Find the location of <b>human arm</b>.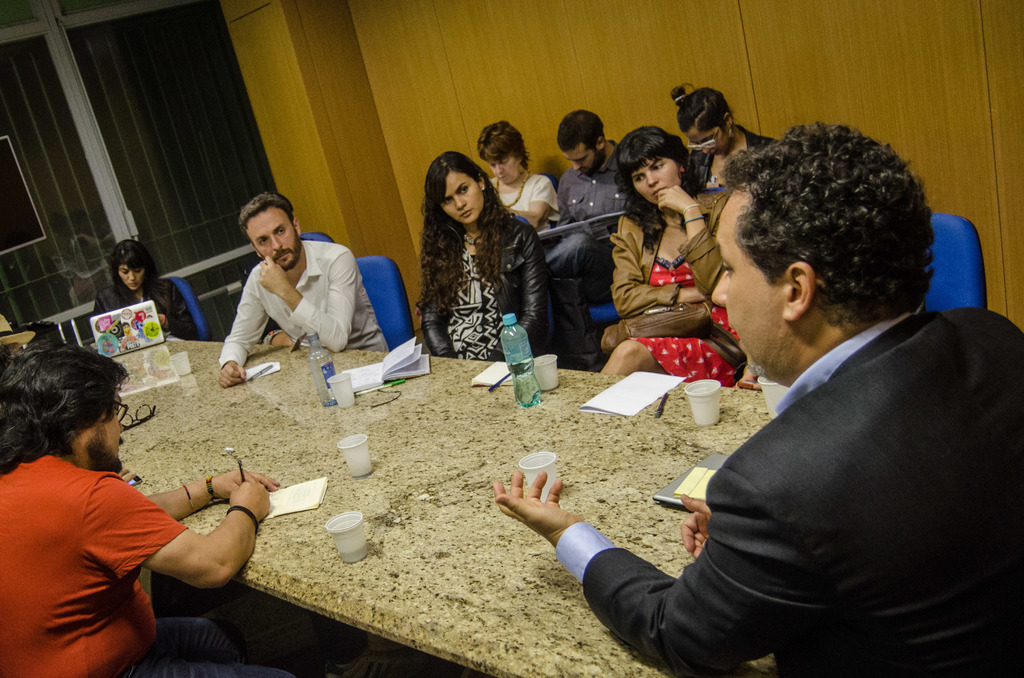
Location: {"left": 420, "top": 236, "right": 457, "bottom": 361}.
